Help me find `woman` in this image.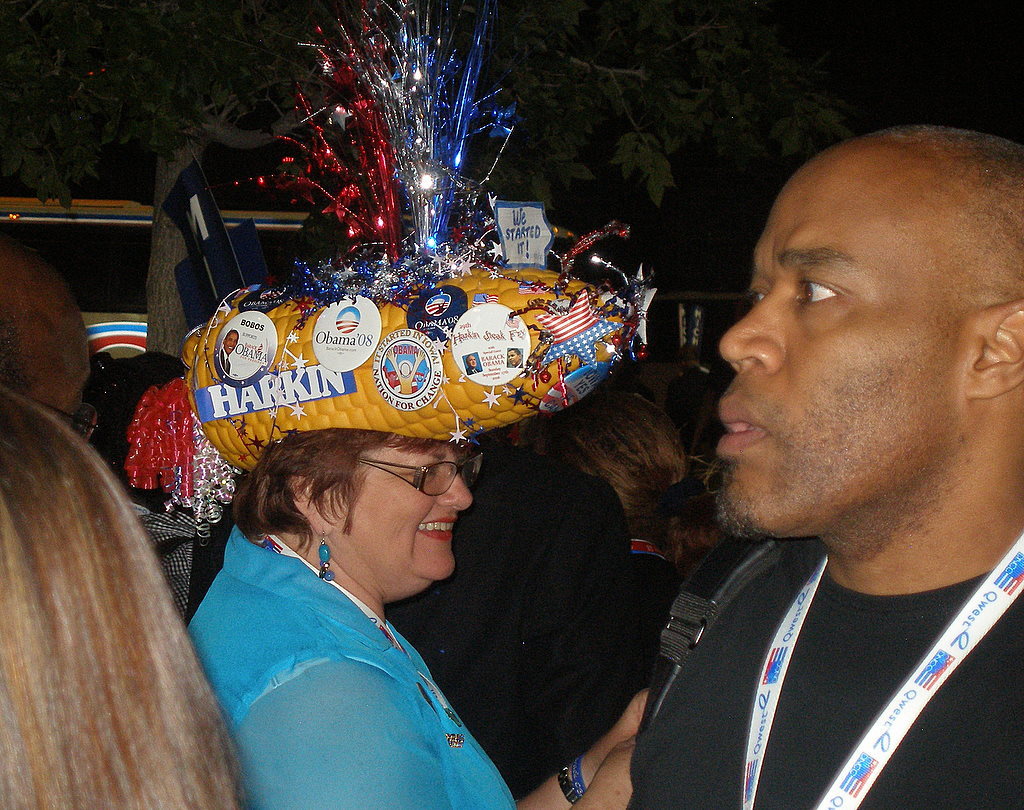
Found it: bbox(0, 372, 248, 809).
